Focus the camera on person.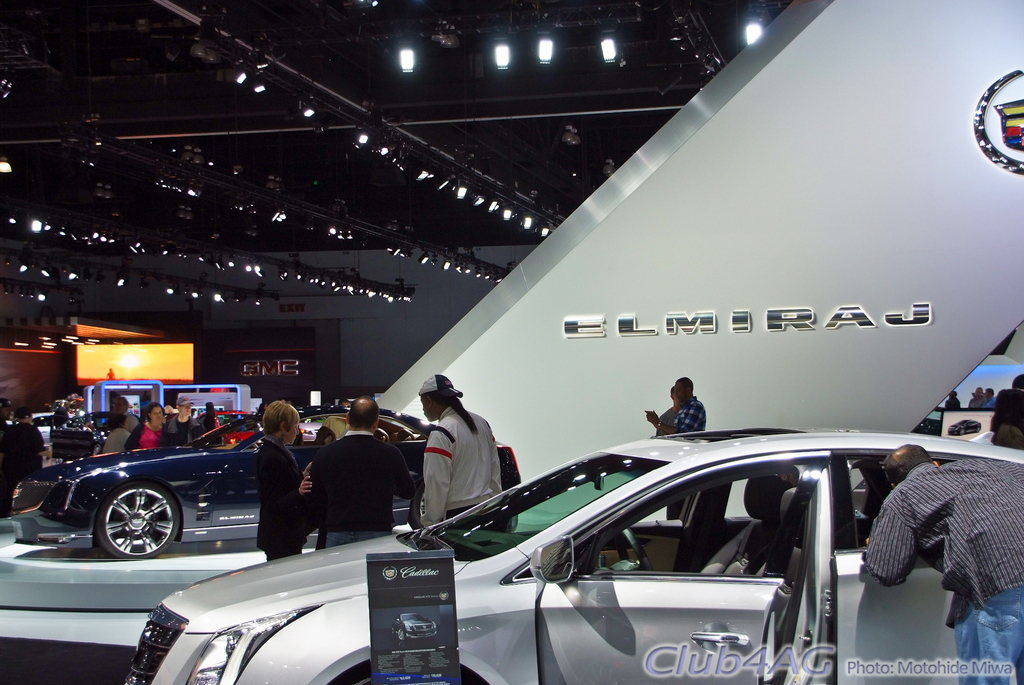
Focus region: detection(967, 388, 982, 413).
